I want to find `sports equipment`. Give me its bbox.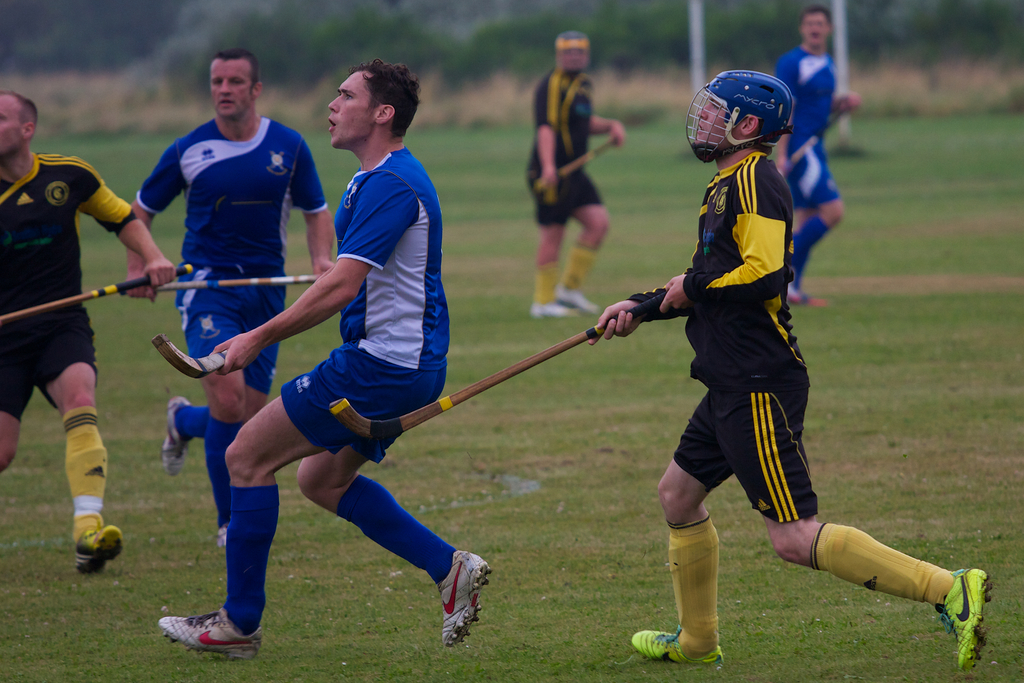
x1=933, y1=557, x2=991, y2=682.
